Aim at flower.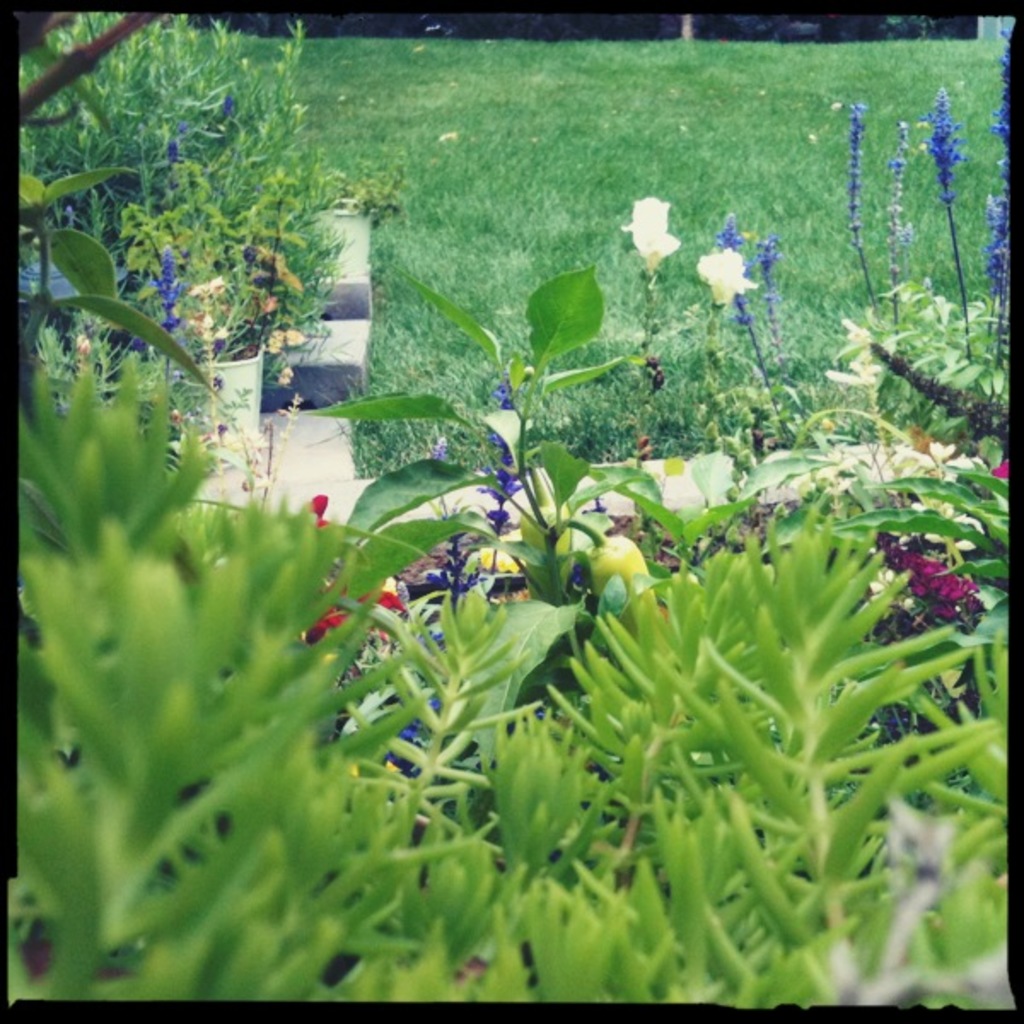
Aimed at bbox=[618, 195, 681, 261].
